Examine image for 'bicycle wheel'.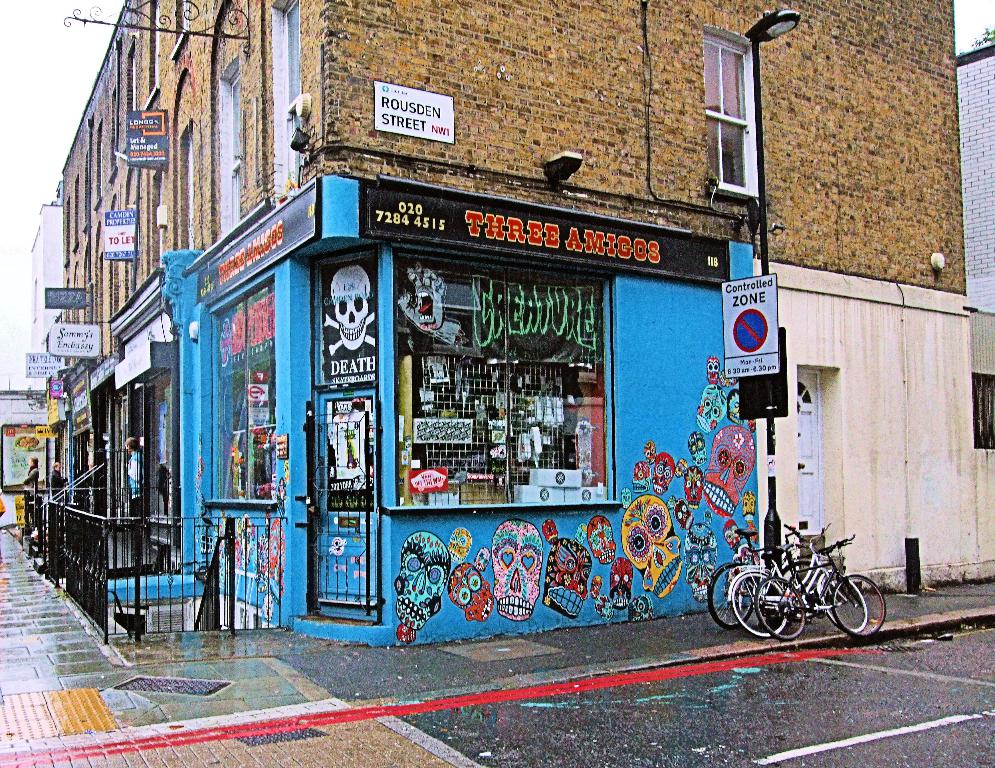
Examination result: 785, 564, 819, 597.
